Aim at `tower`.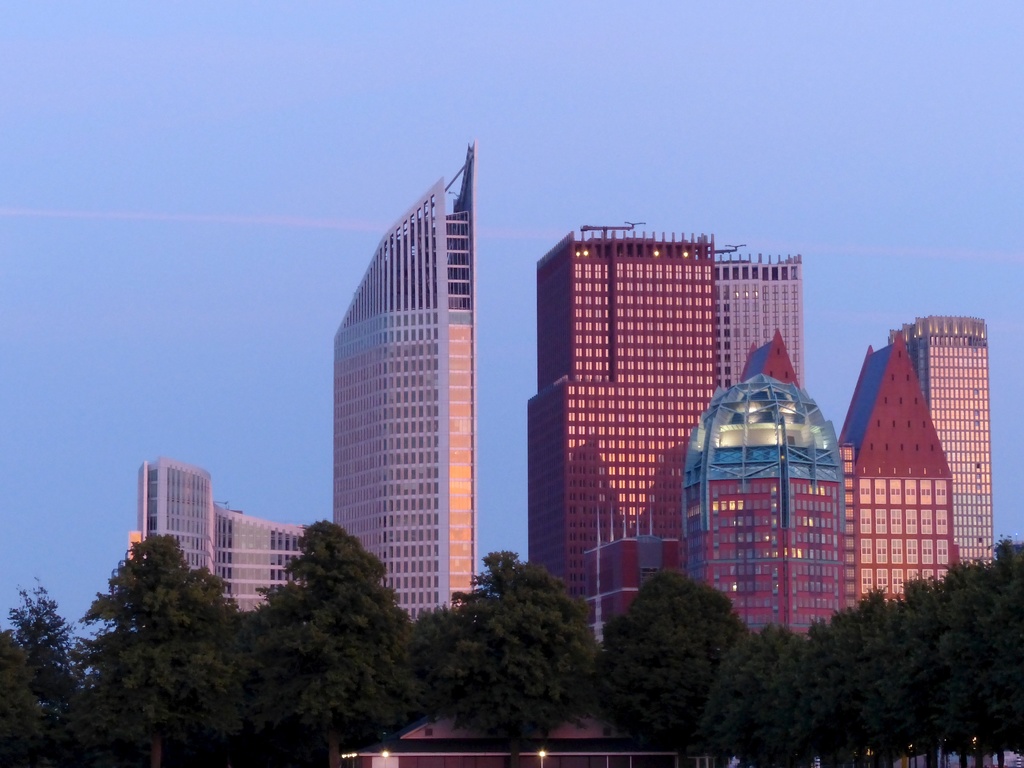
Aimed at (x1=135, y1=457, x2=216, y2=589).
